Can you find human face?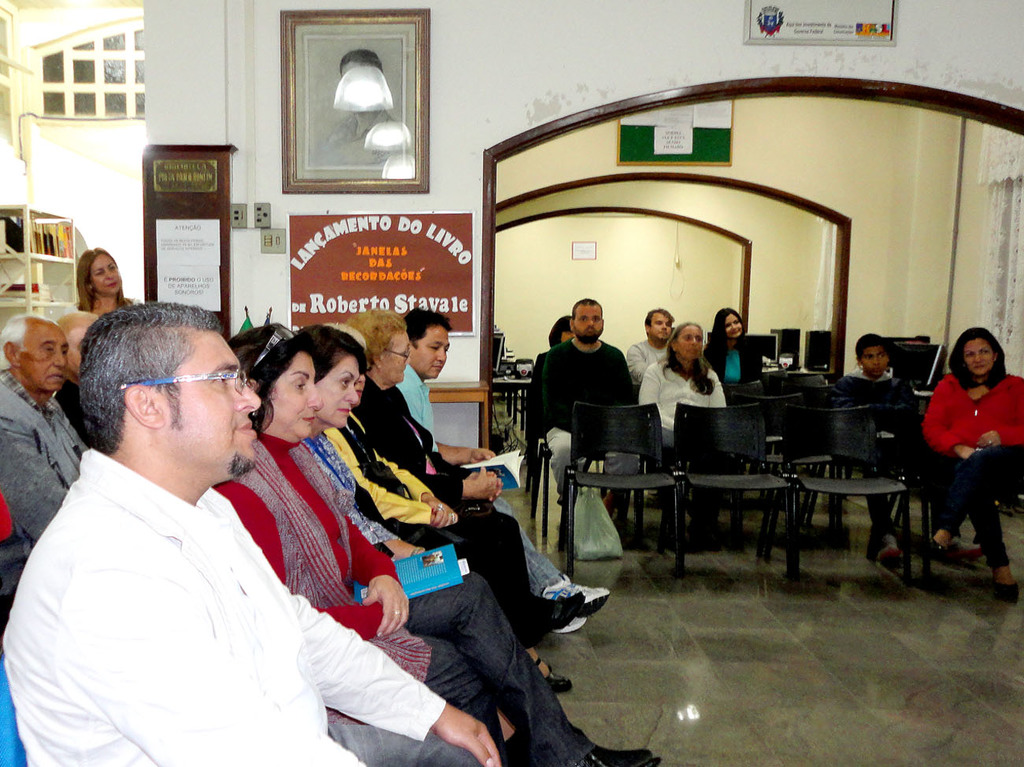
Yes, bounding box: x1=648 y1=313 x2=673 y2=344.
